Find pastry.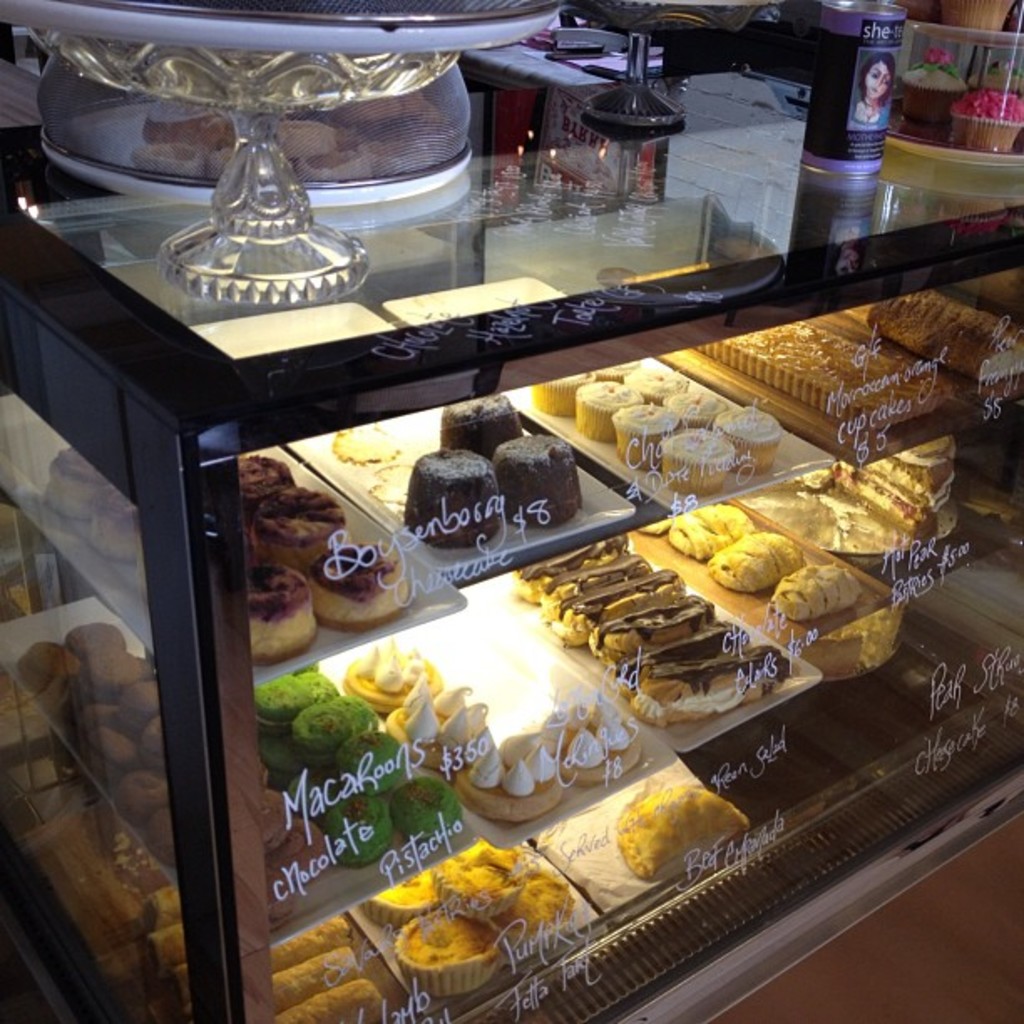
(708,412,781,475).
